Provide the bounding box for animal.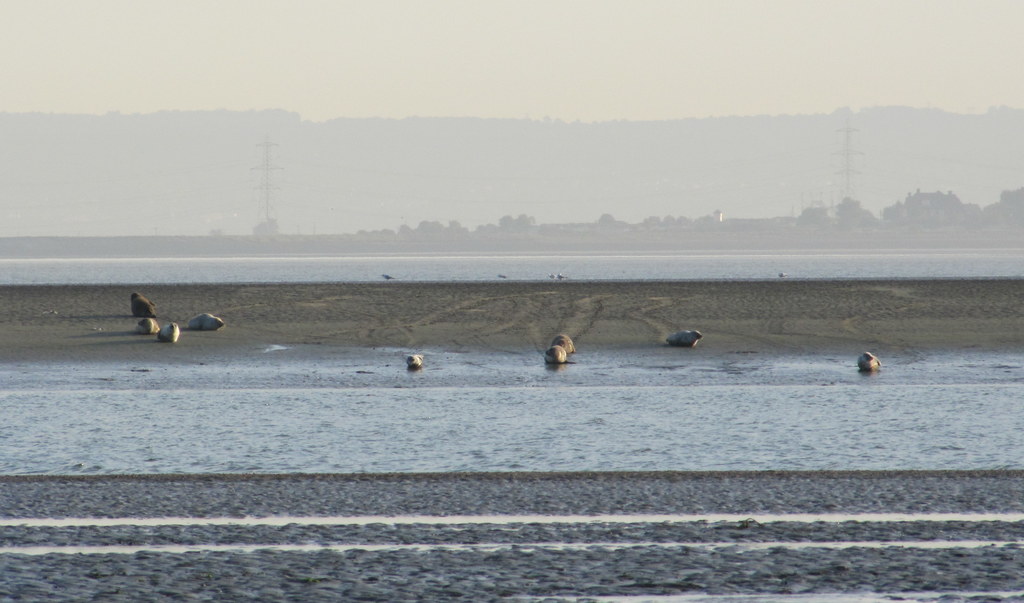
detection(159, 322, 181, 341).
